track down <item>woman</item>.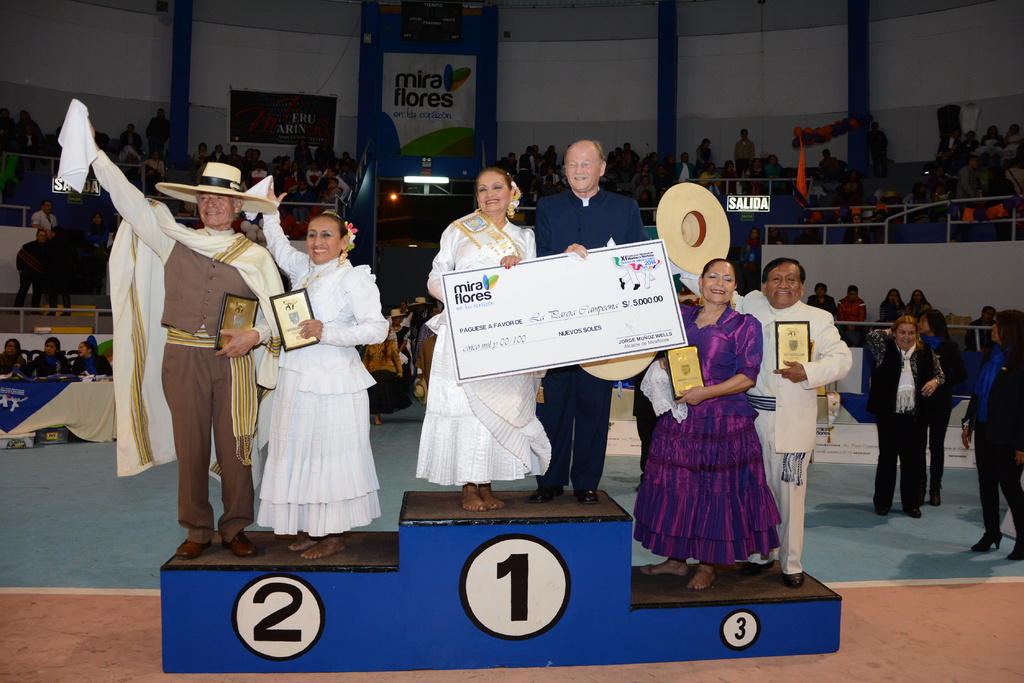
Tracked to 547 143 559 165.
